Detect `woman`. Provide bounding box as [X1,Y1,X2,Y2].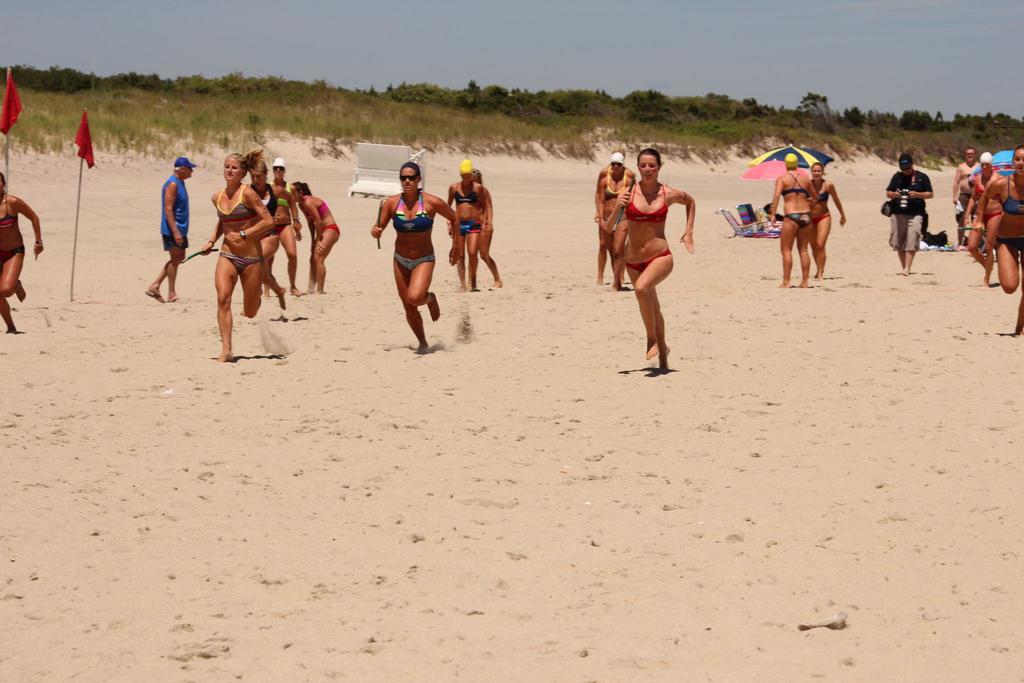
[770,154,816,288].
